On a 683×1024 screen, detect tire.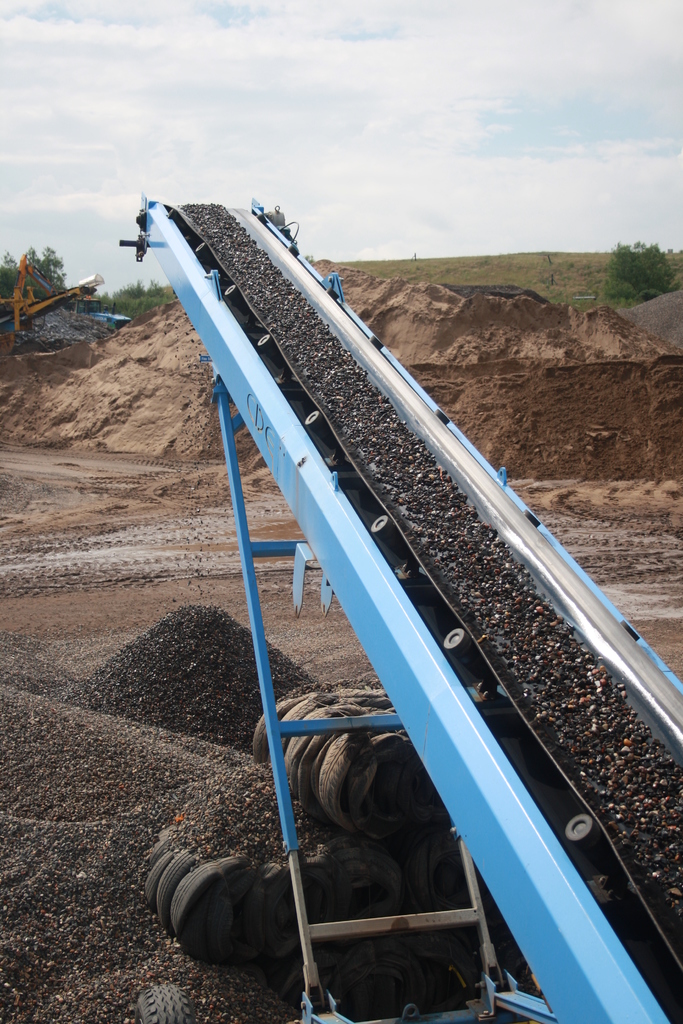
(left=156, top=853, right=192, bottom=929).
